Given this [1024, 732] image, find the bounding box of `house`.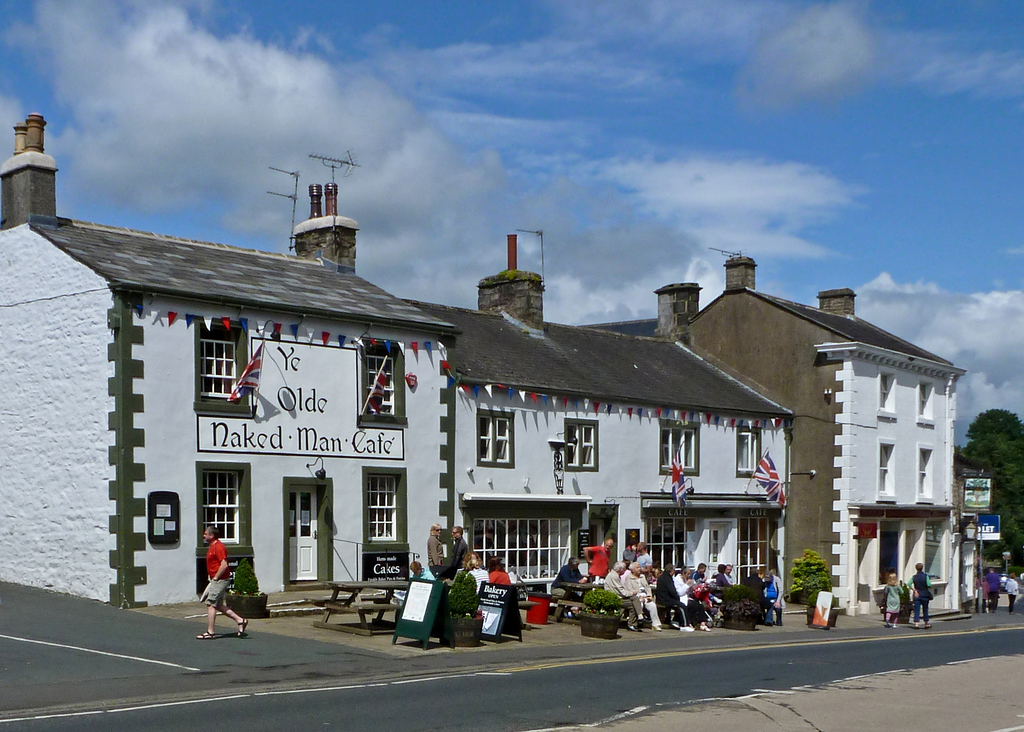
<region>740, 256, 964, 624</region>.
